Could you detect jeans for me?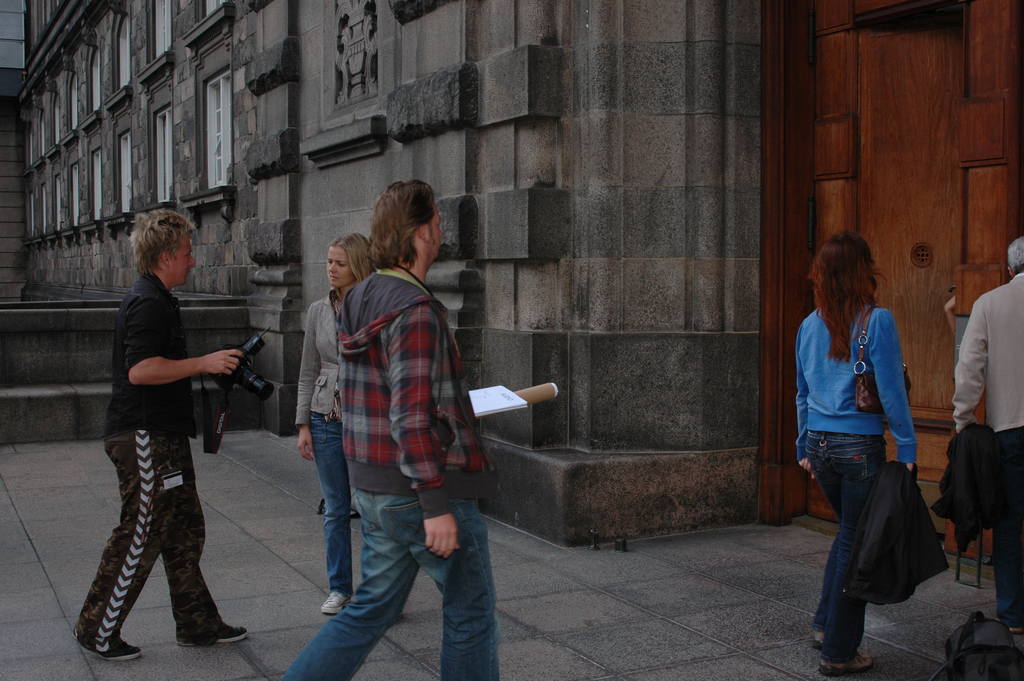
Detection result: box=[294, 483, 513, 664].
